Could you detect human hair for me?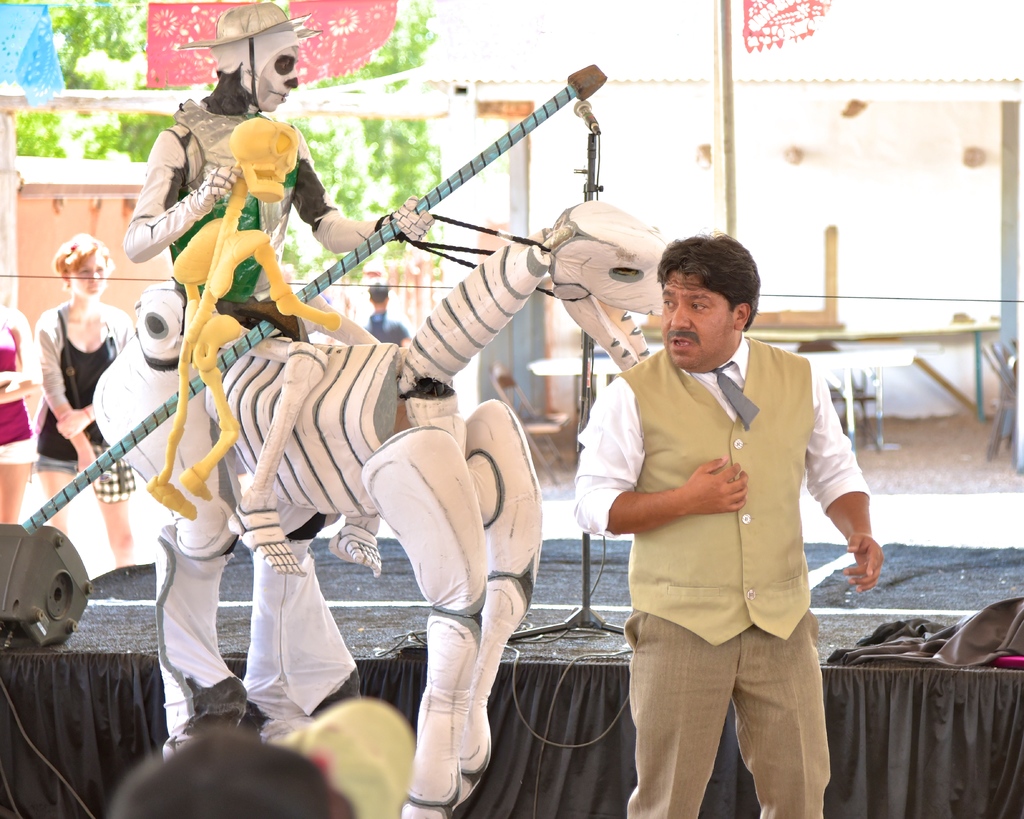
Detection result: l=201, t=63, r=257, b=116.
